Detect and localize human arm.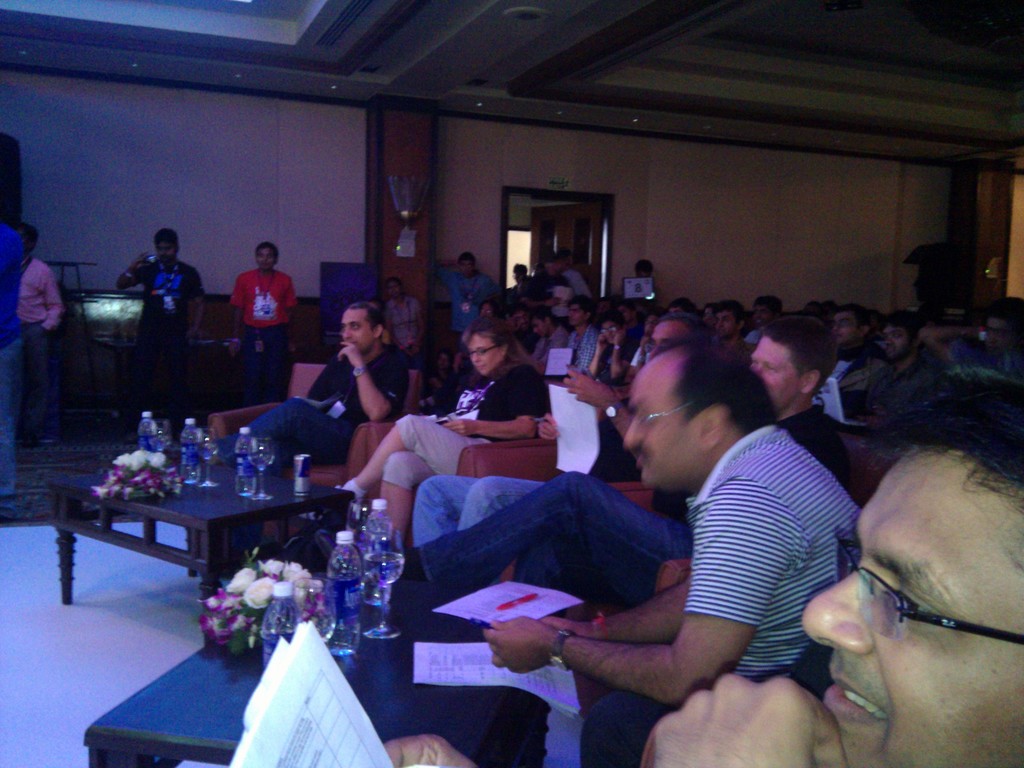
Localized at <box>476,282,498,300</box>.
